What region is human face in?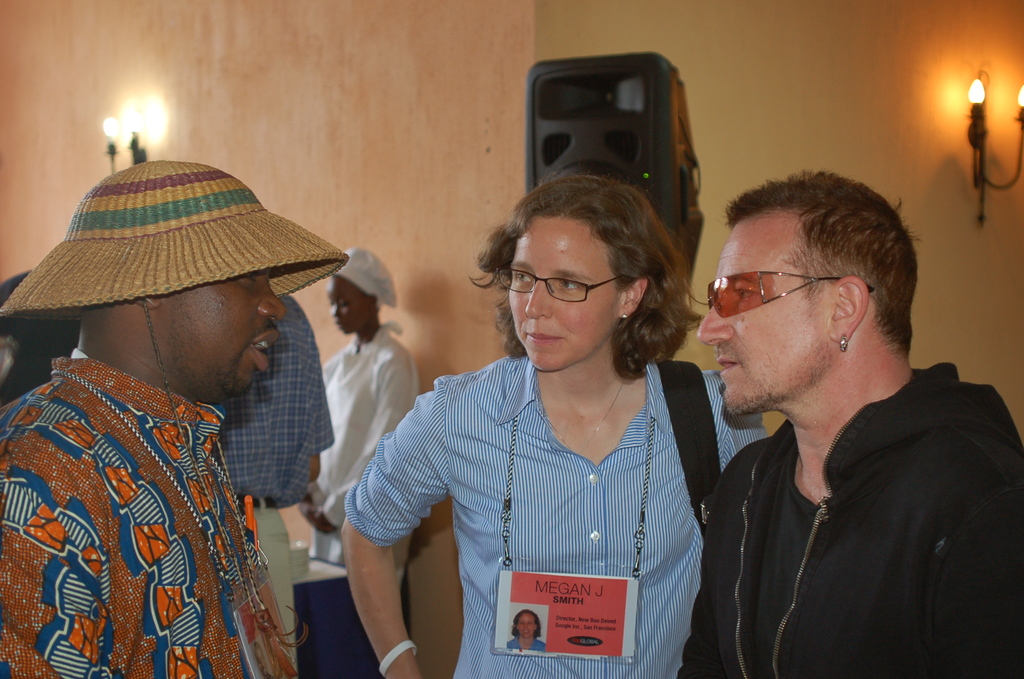
box=[155, 271, 286, 400].
